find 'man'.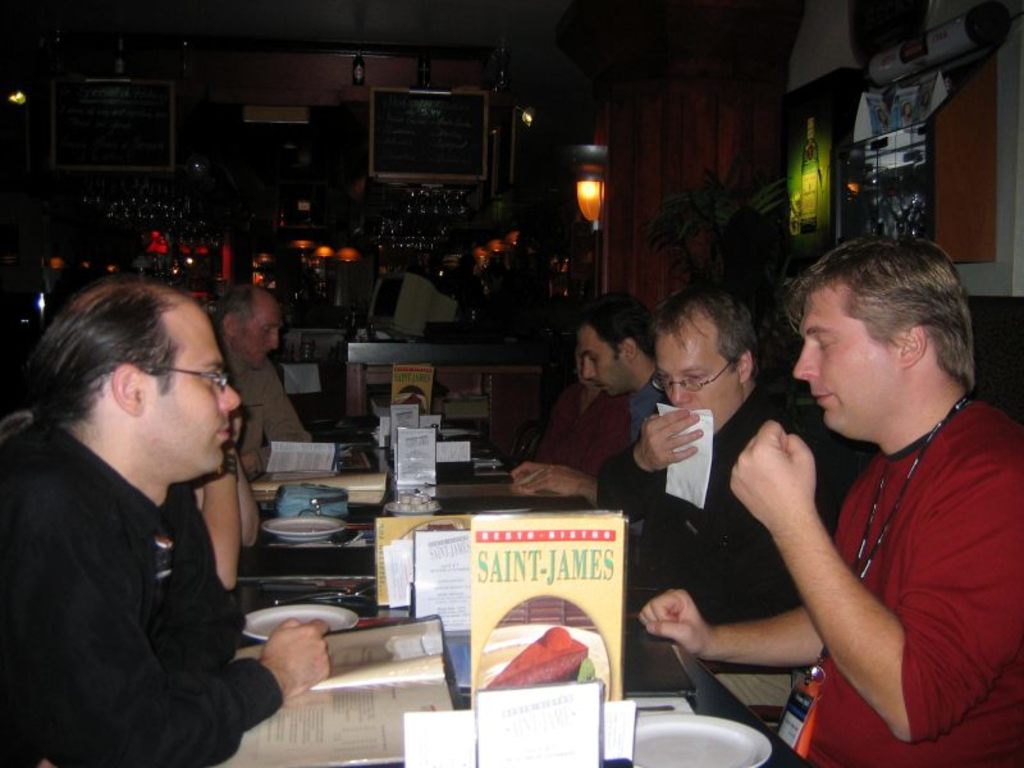
(639, 228, 1023, 767).
